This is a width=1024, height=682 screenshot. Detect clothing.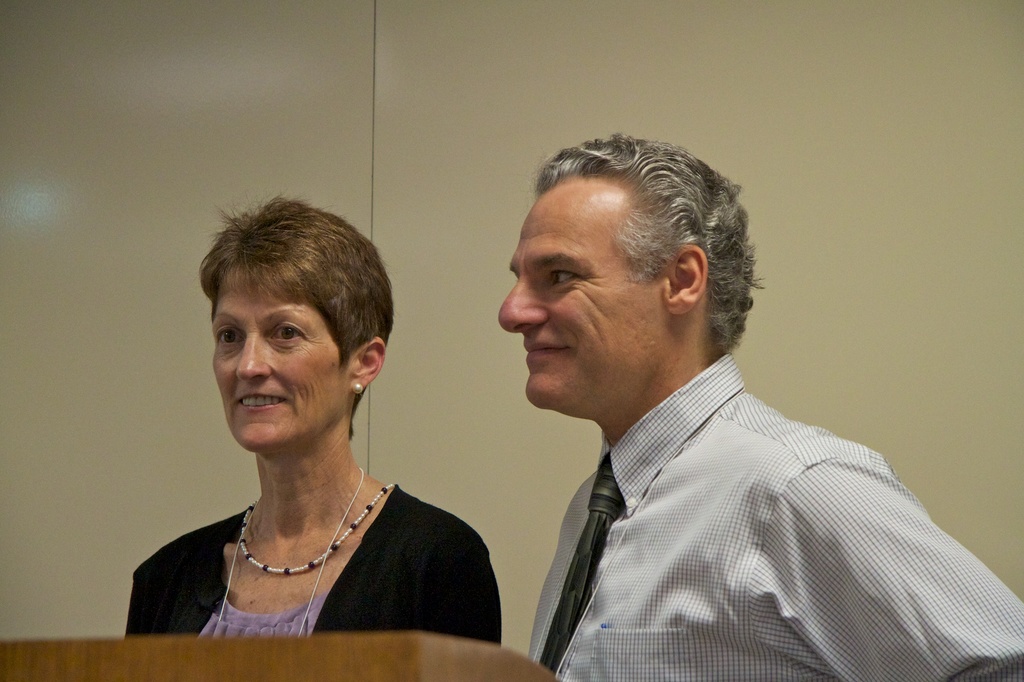
bbox(115, 482, 508, 641).
